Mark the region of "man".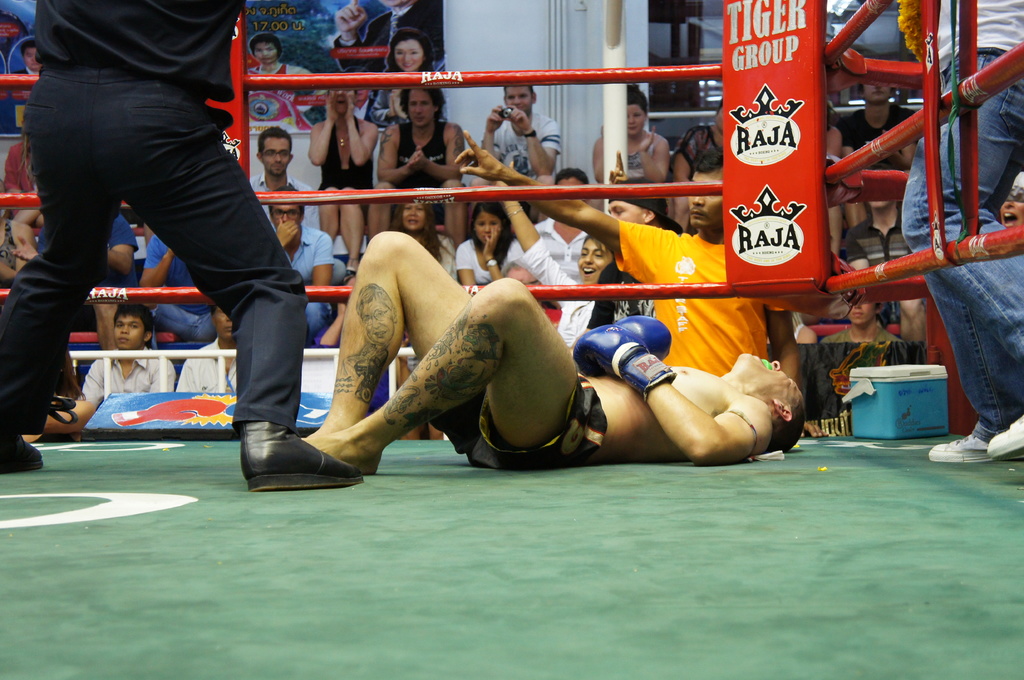
Region: left=306, top=221, right=840, bottom=474.
